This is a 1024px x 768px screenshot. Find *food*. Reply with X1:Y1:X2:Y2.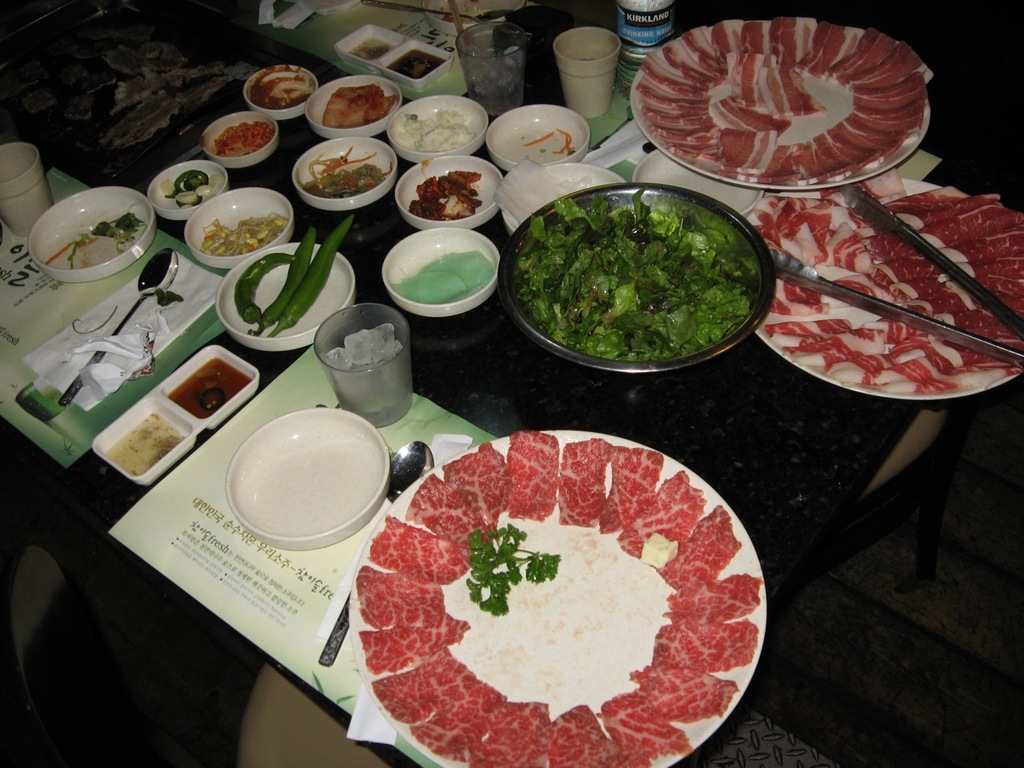
43:210:147:266.
